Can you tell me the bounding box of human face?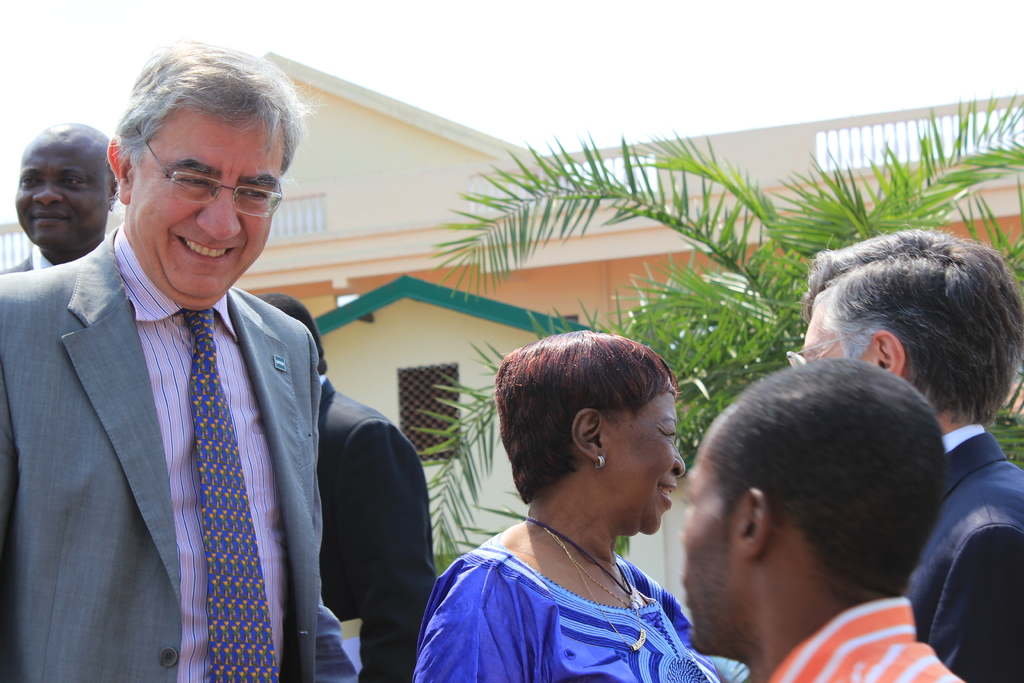
Rect(129, 115, 286, 304).
